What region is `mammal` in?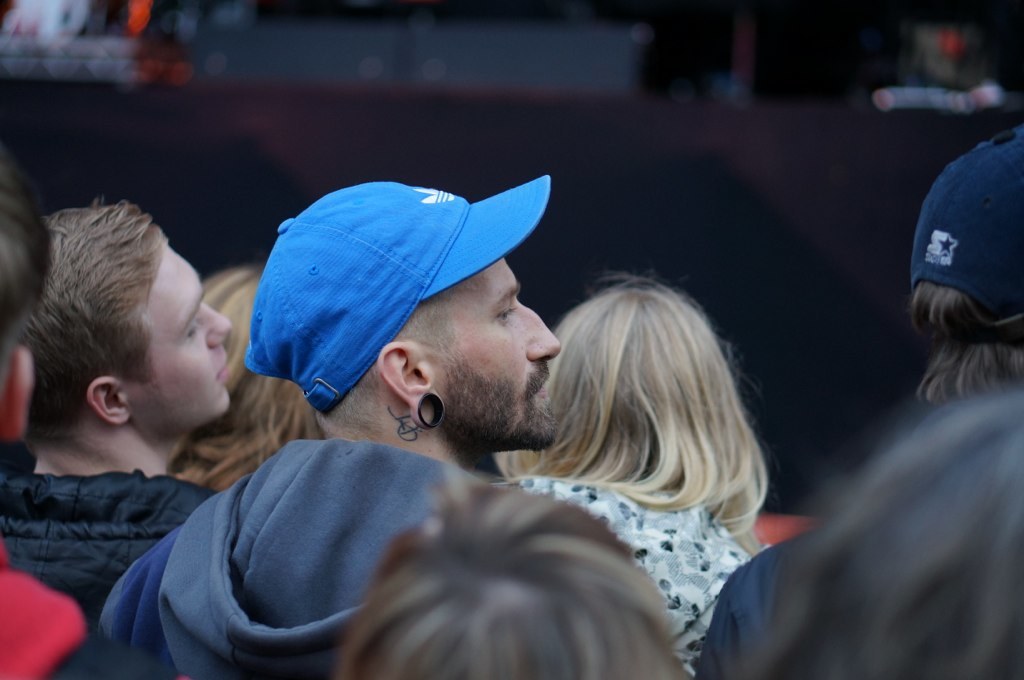
0,204,235,630.
